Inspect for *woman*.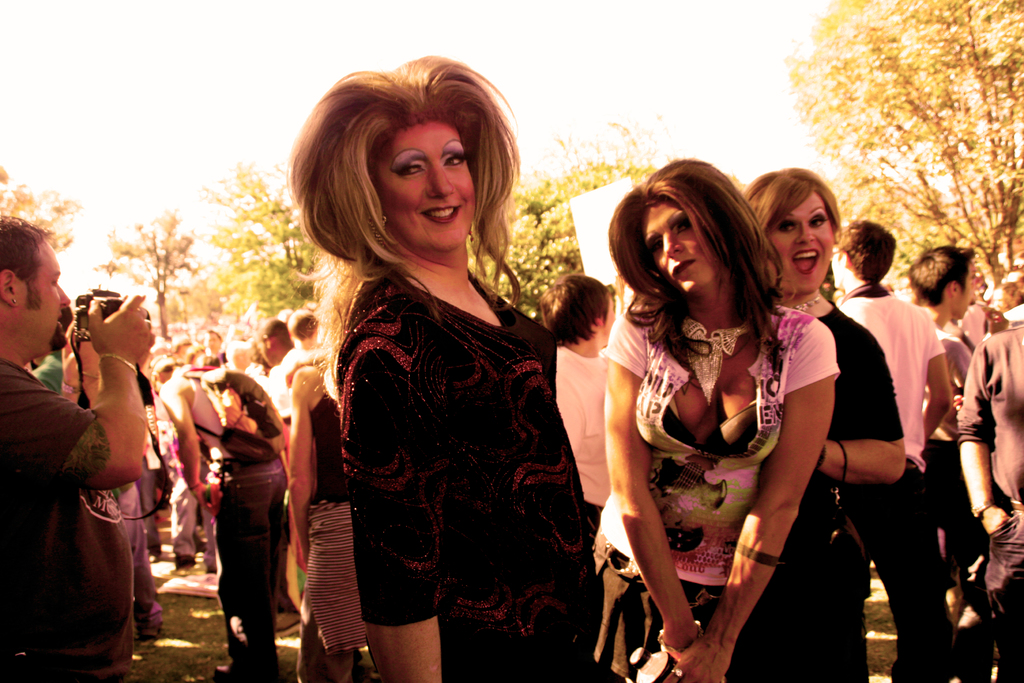
Inspection: detection(291, 51, 602, 682).
